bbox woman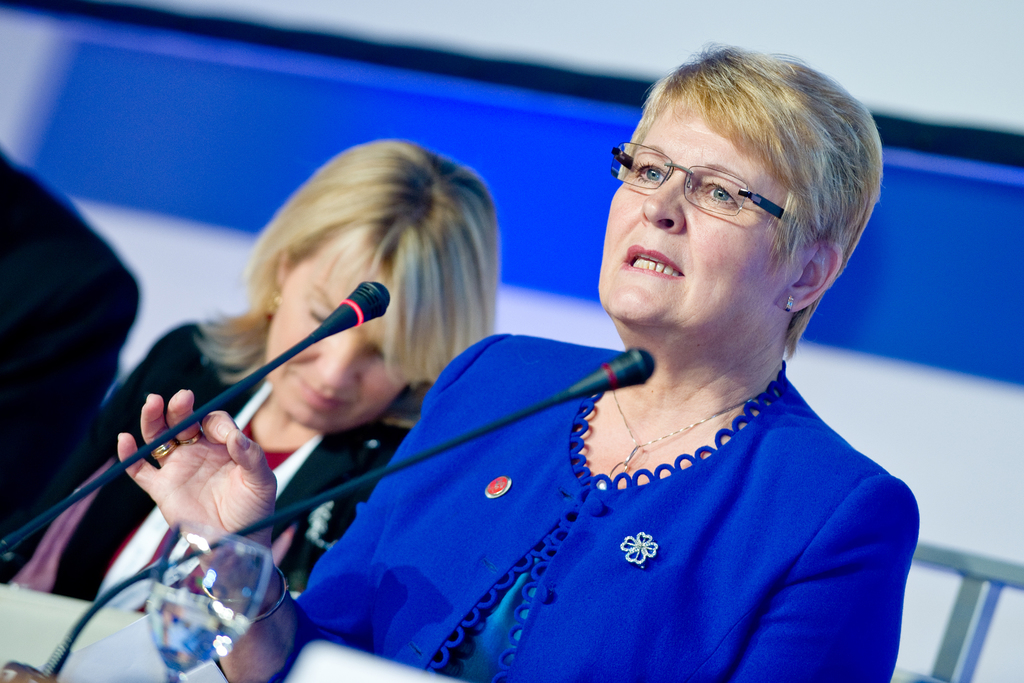
locate(200, 52, 918, 644)
